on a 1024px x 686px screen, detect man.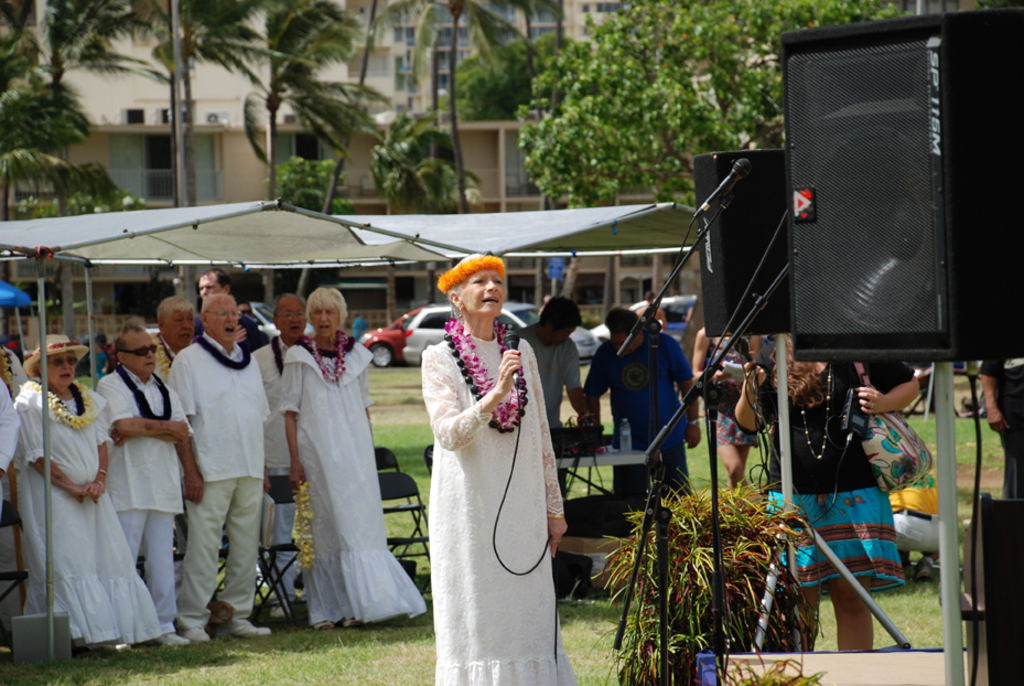
x1=586, y1=306, x2=701, y2=492.
